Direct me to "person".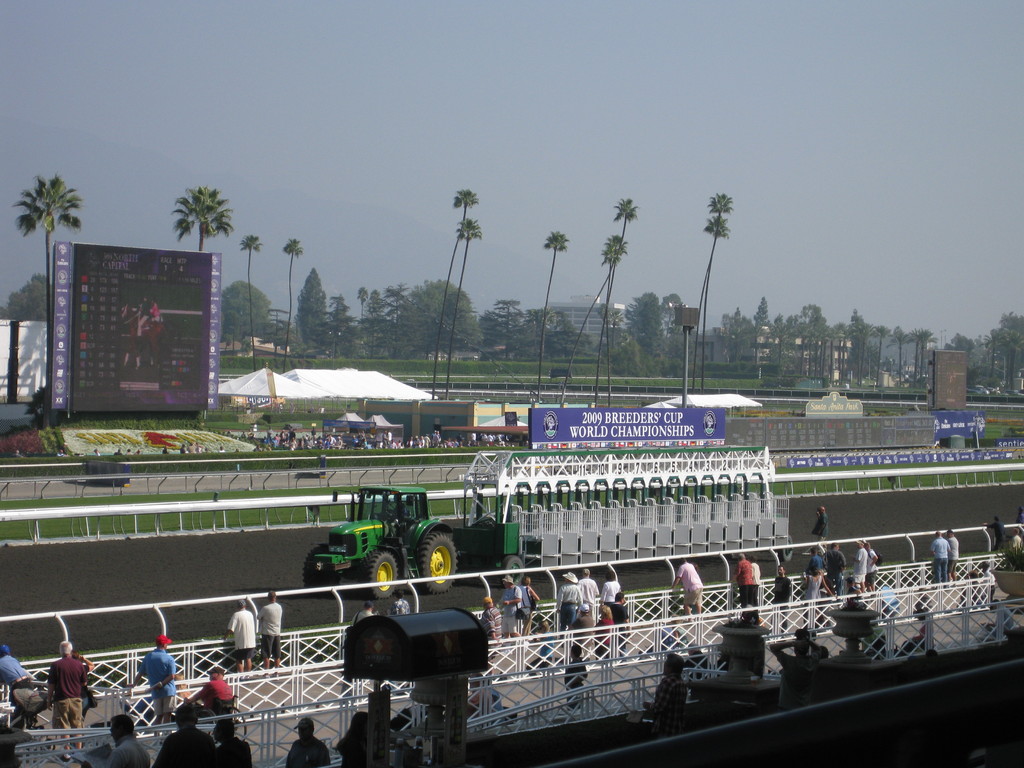
Direction: Rect(124, 632, 177, 738).
